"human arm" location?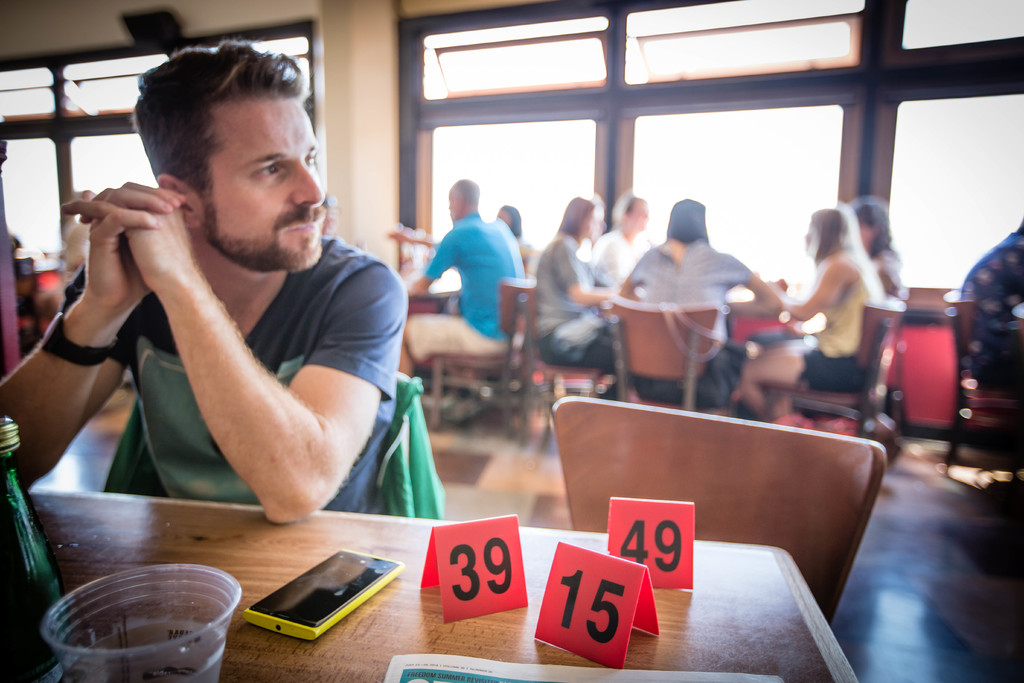
3/208/180/506
